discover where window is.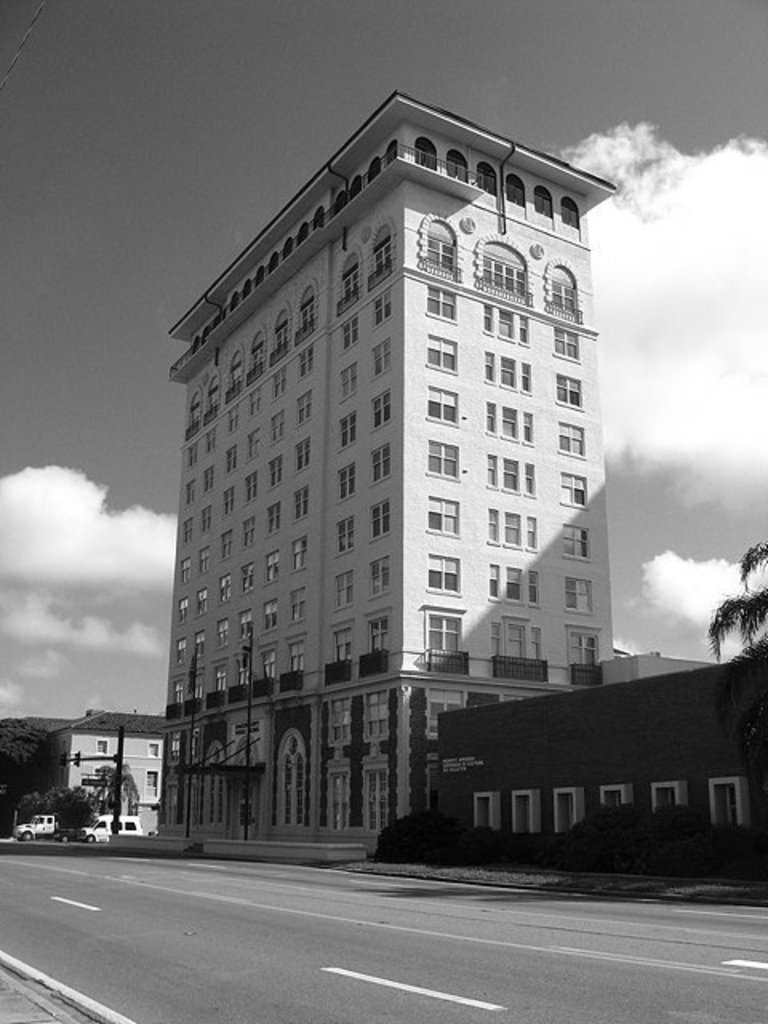
Discovered at {"left": 334, "top": 459, "right": 357, "bottom": 496}.
